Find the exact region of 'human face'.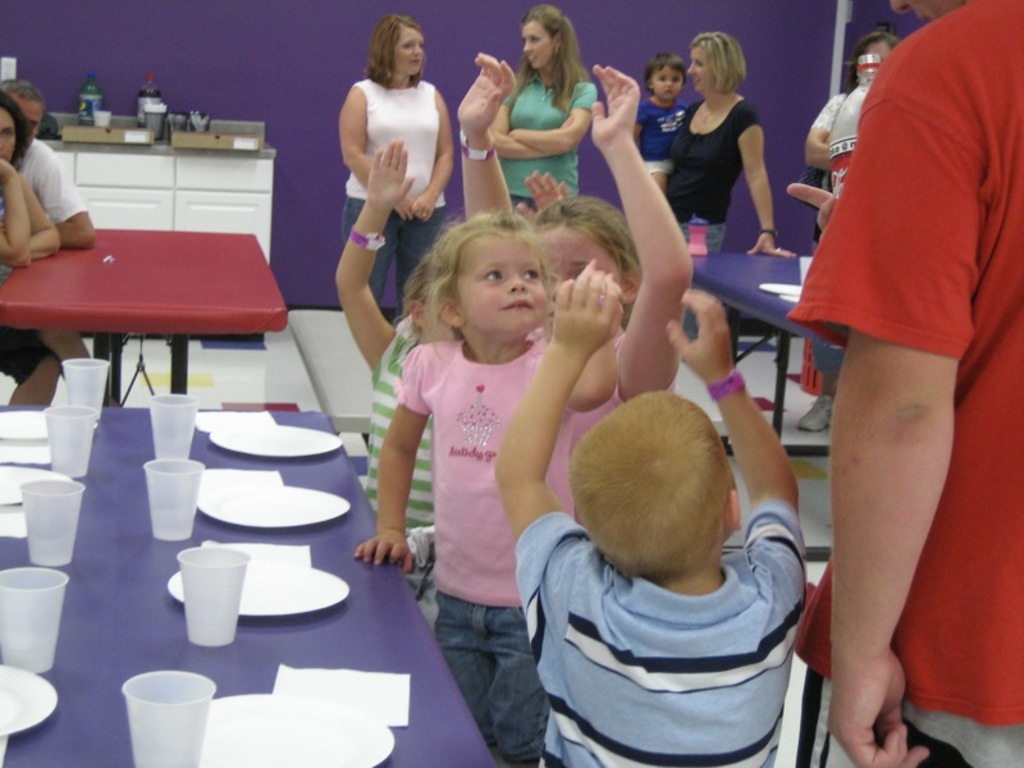
Exact region: {"x1": 888, "y1": 0, "x2": 961, "y2": 19}.
